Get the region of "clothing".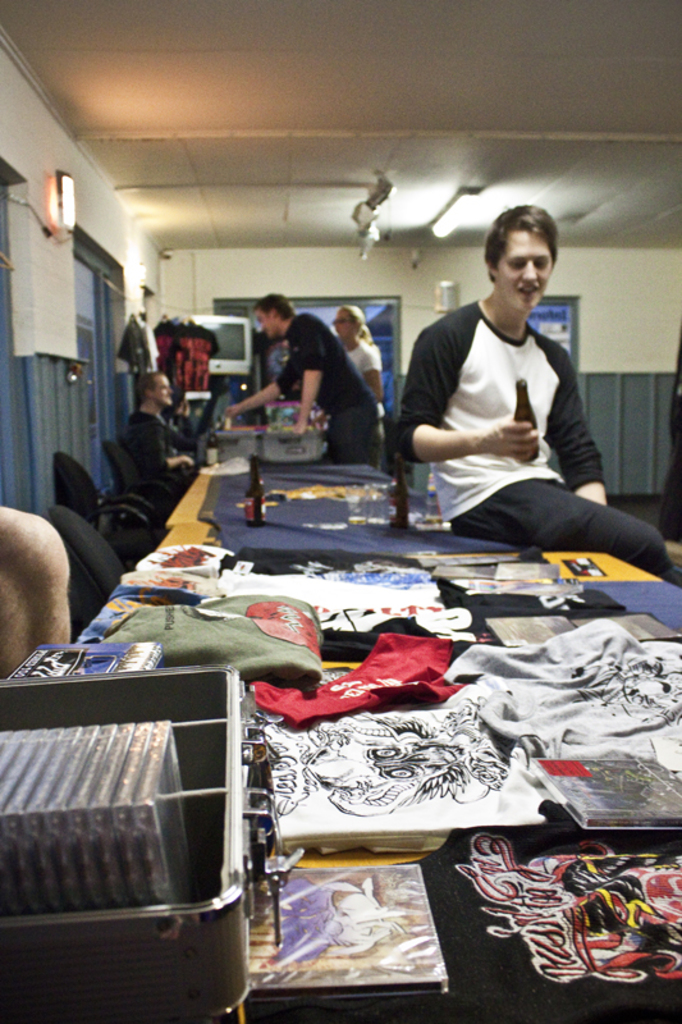
(389,288,681,580).
